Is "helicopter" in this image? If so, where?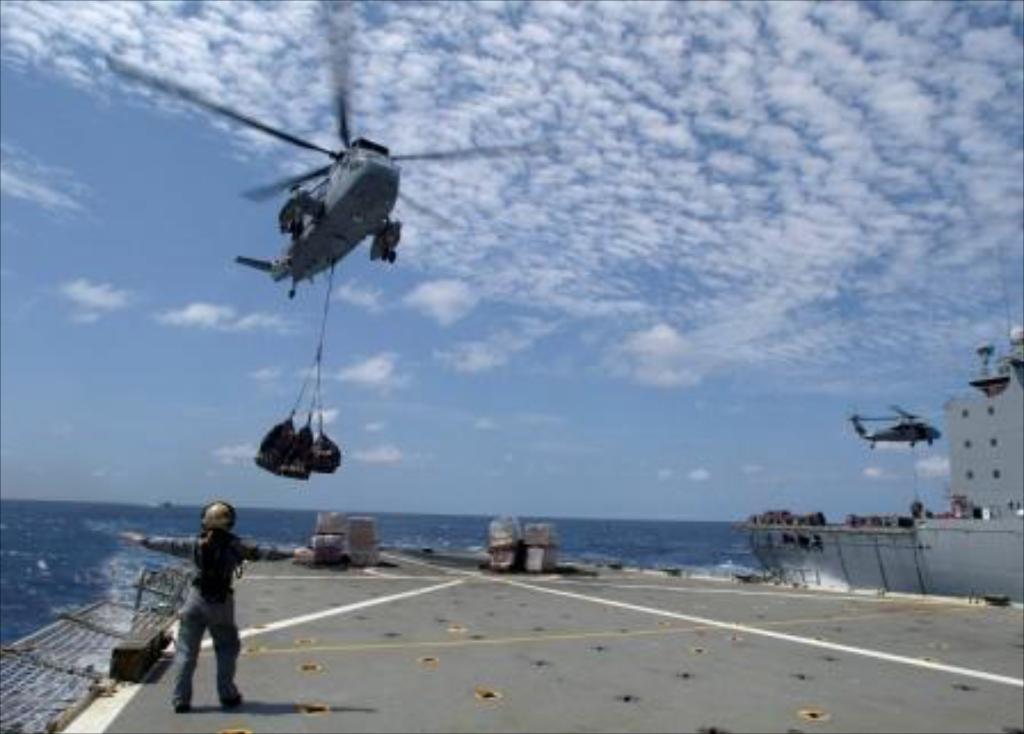
Yes, at [left=846, top=402, right=949, bottom=448].
